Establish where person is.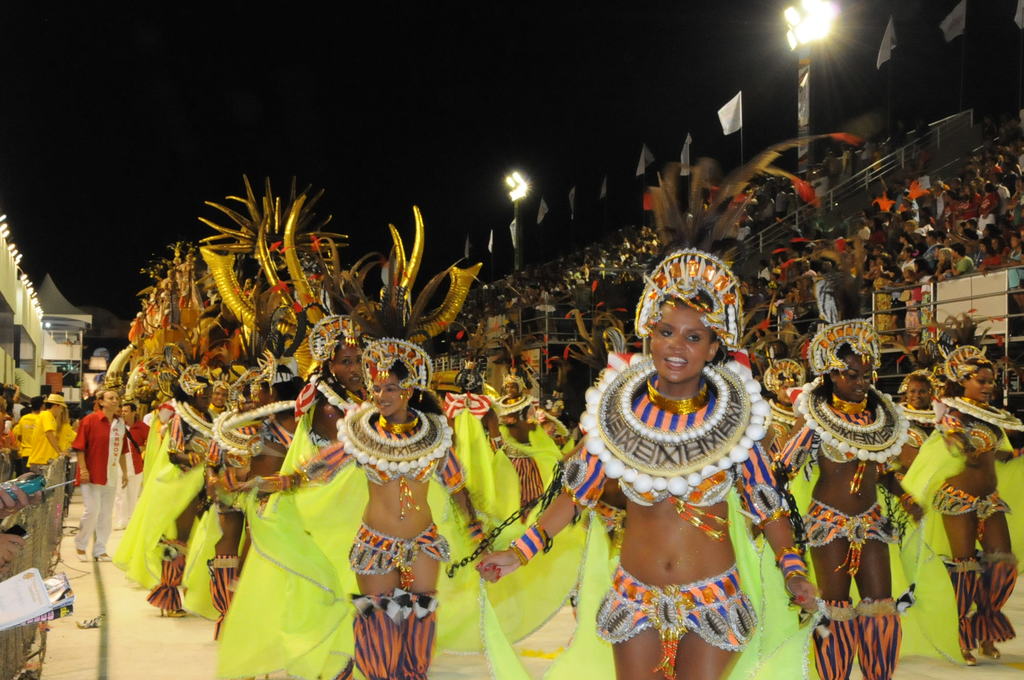
Established at box(21, 391, 66, 478).
